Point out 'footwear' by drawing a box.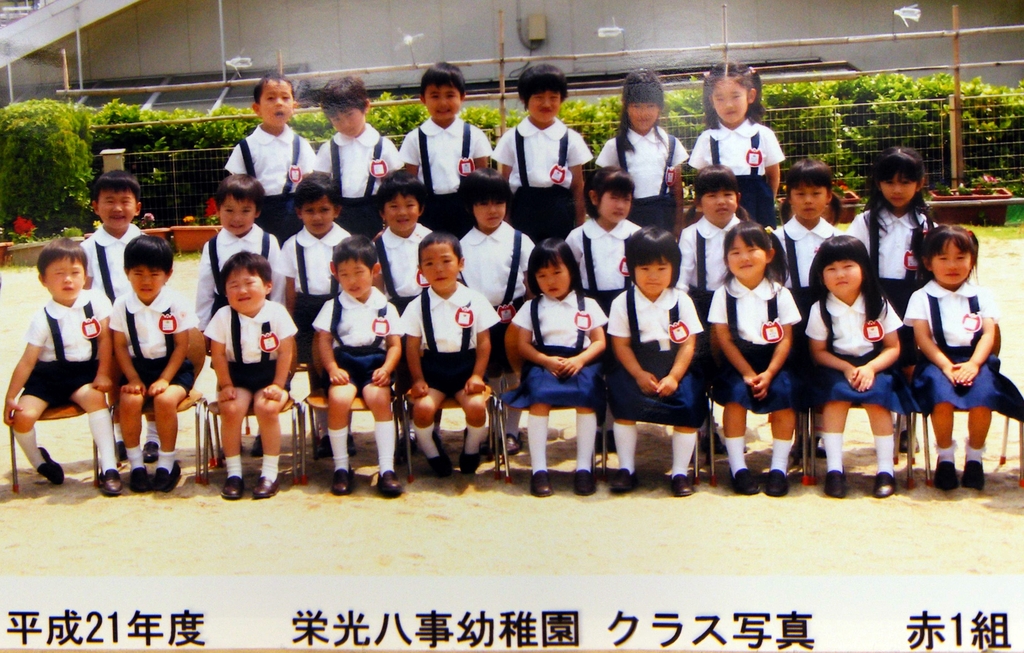
pyautogui.locateOnScreen(250, 435, 263, 457).
